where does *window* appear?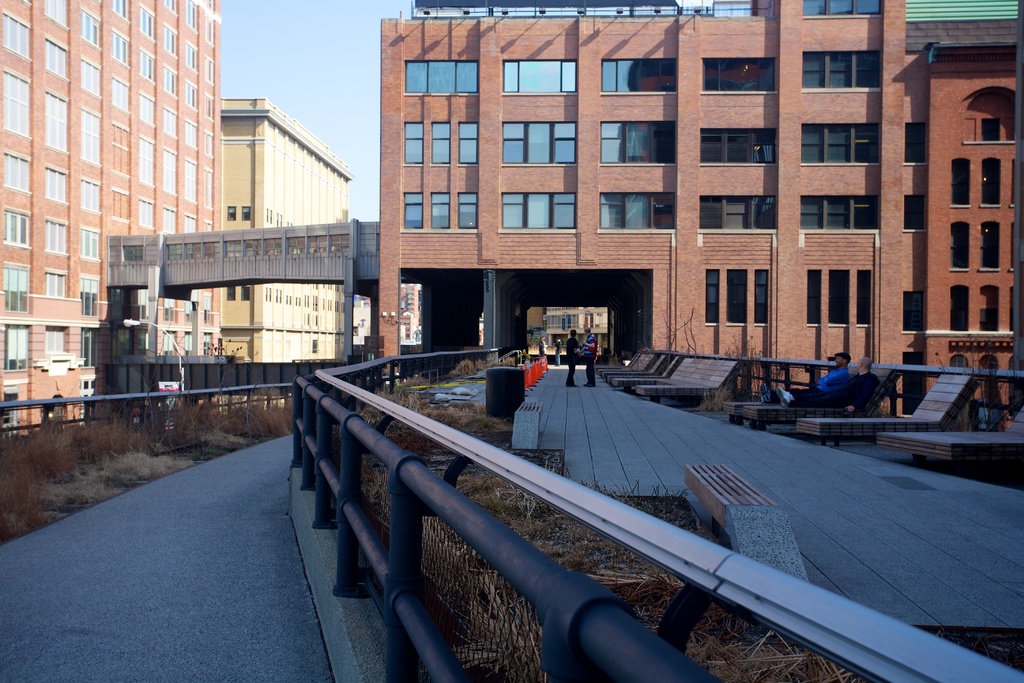
Appears at region(162, 108, 180, 140).
